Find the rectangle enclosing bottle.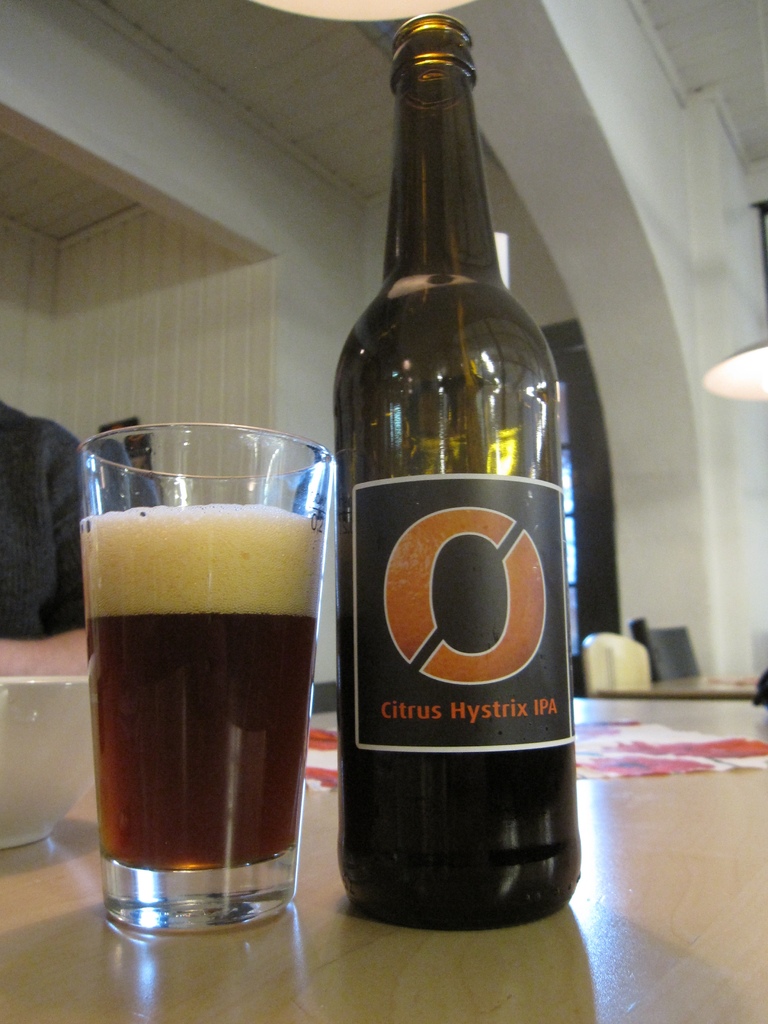
bbox=(324, 54, 579, 932).
